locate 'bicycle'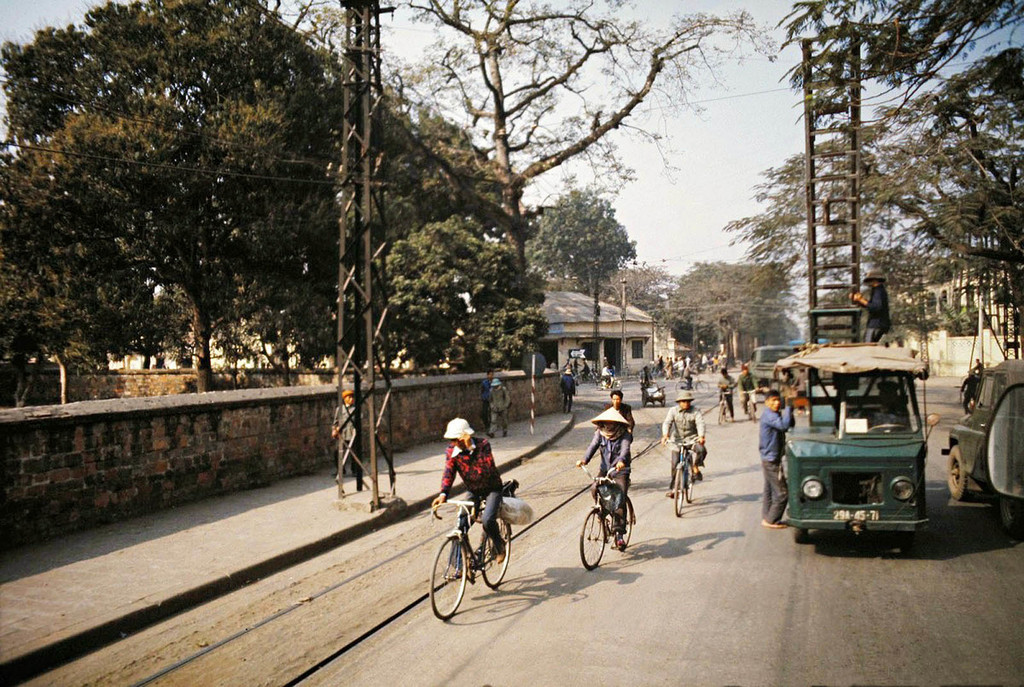
region(596, 380, 624, 396)
